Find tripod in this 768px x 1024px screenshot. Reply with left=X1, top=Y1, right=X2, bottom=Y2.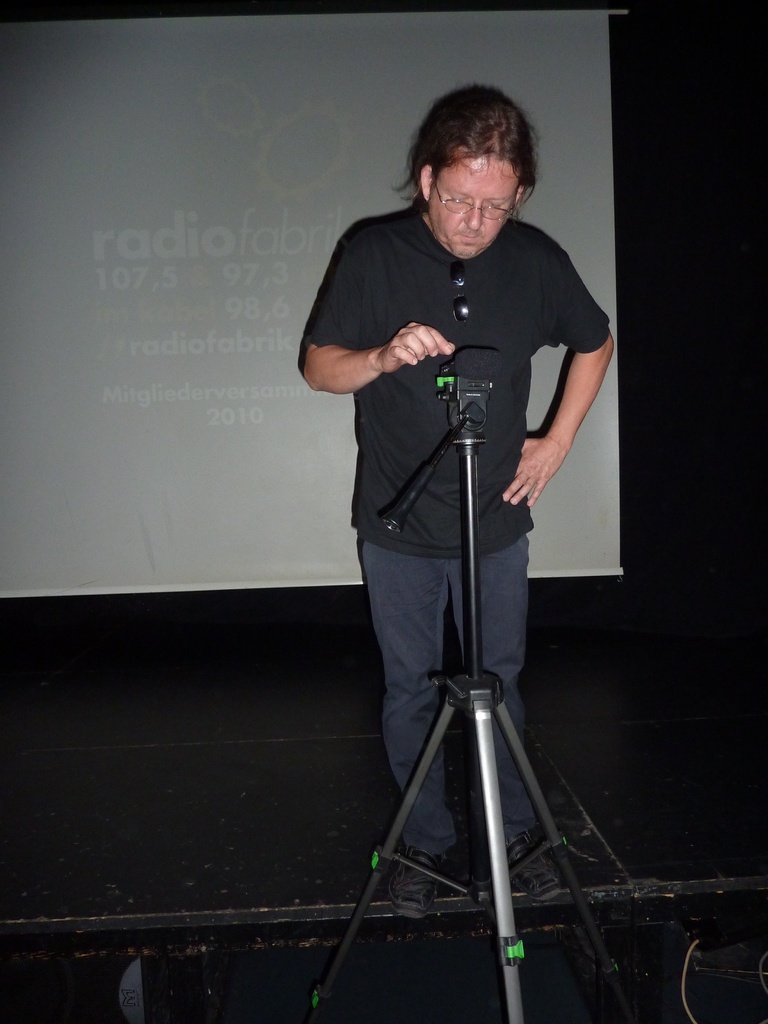
left=311, top=355, right=652, bottom=1023.
